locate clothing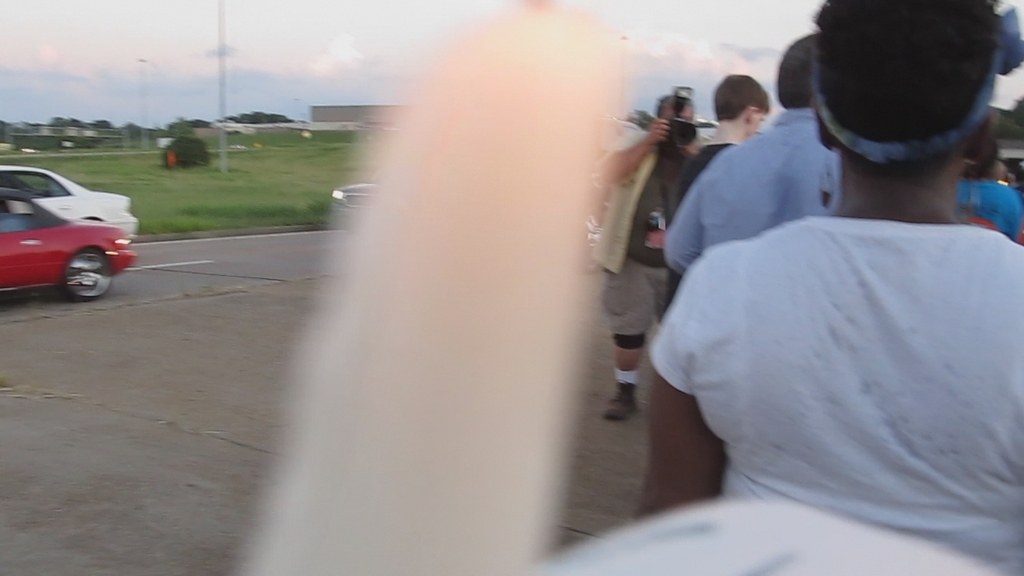
pyautogui.locateOnScreen(660, 143, 742, 312)
